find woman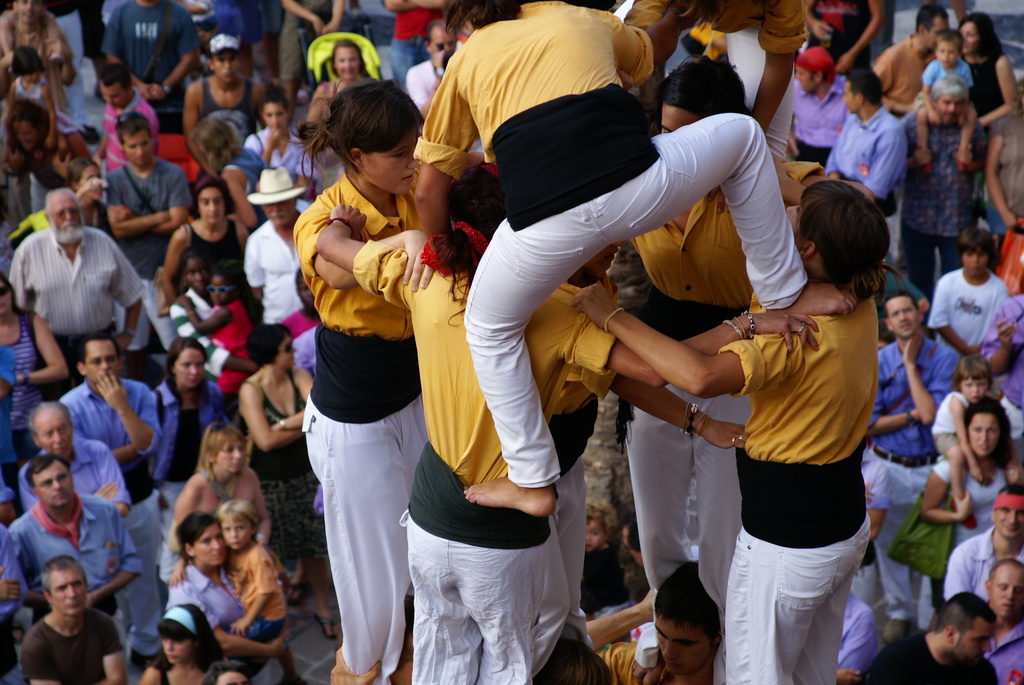
174:421:270:558
